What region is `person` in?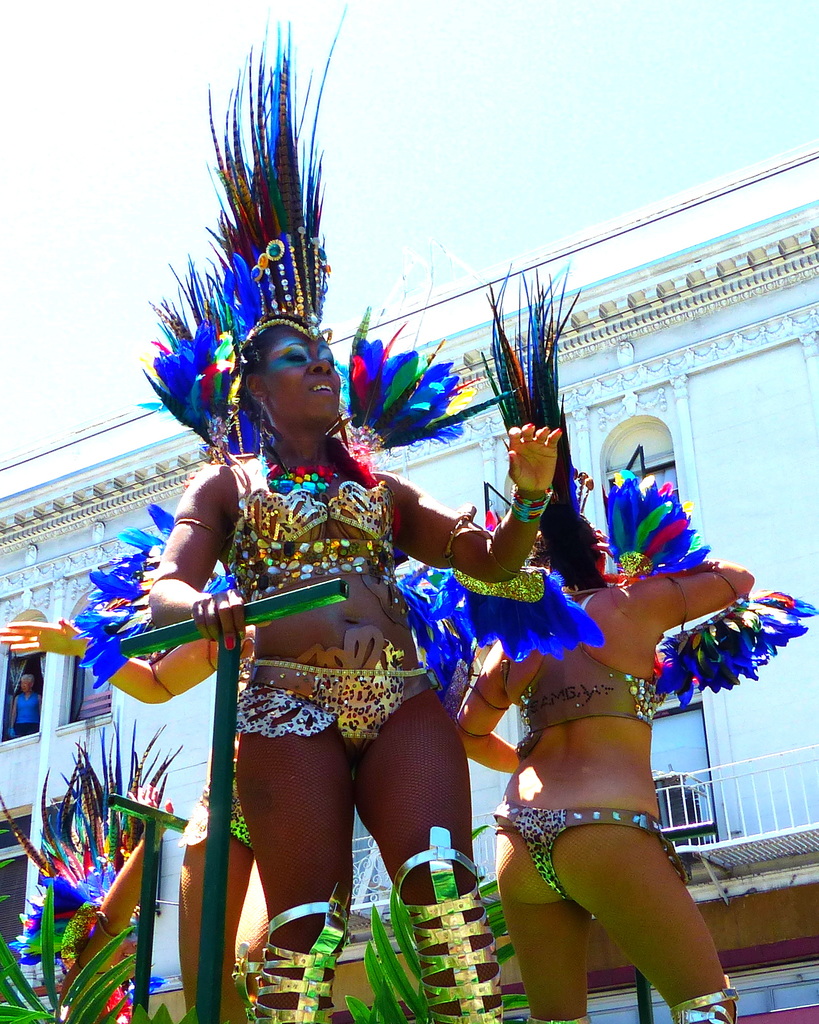
Rect(11, 676, 44, 743).
